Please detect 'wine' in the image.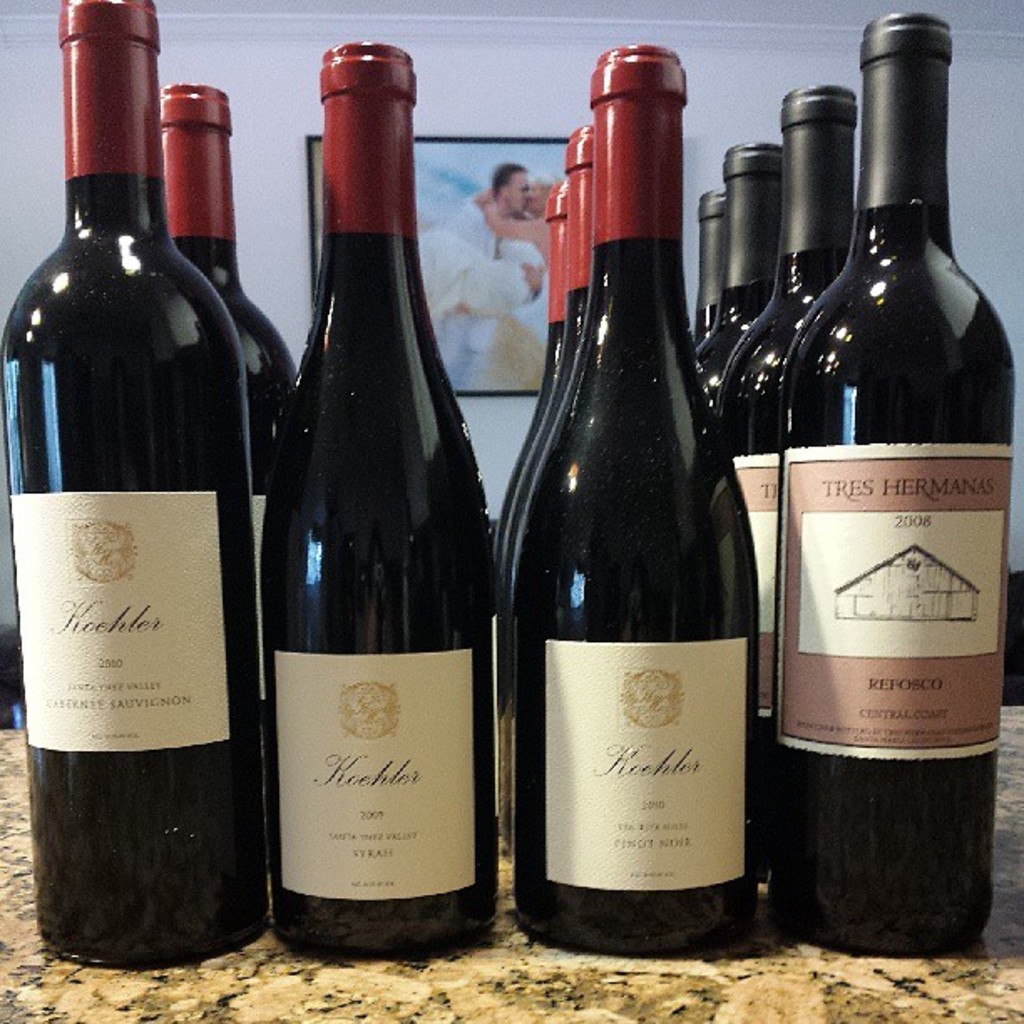
<bbox>283, 45, 495, 960</bbox>.
